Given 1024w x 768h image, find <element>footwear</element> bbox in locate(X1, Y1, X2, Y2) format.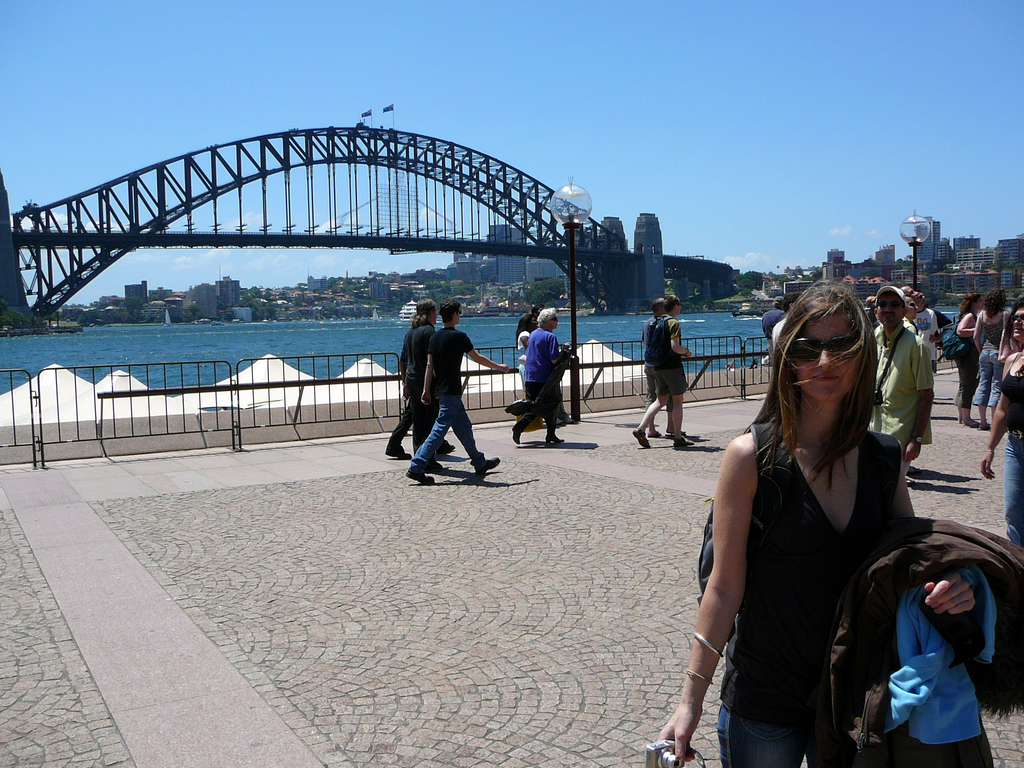
locate(382, 438, 412, 460).
